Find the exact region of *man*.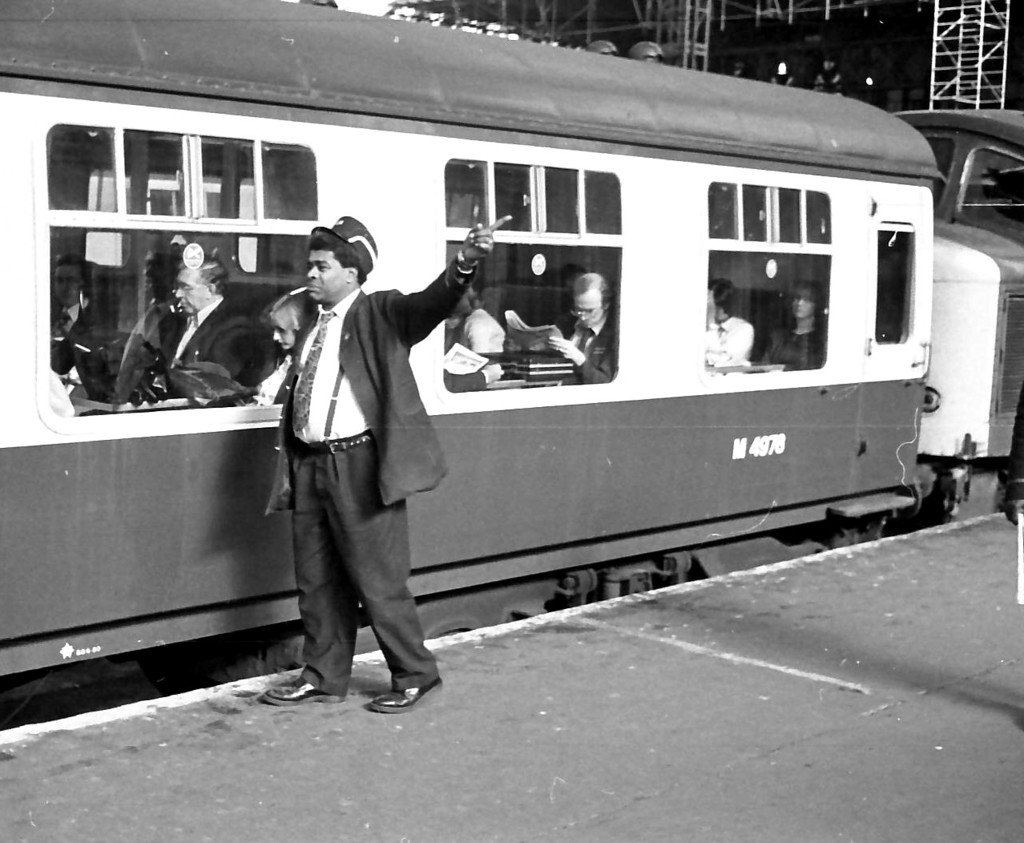
Exact region: {"x1": 542, "y1": 266, "x2": 621, "y2": 382}.
